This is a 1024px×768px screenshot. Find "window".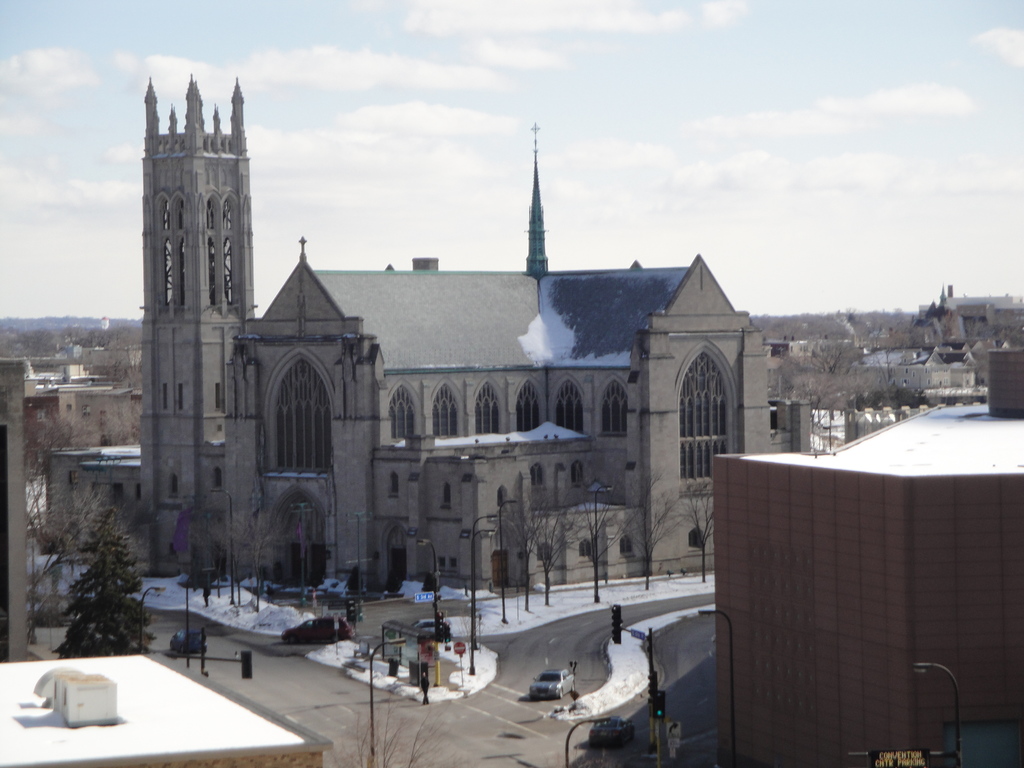
Bounding box: rect(391, 474, 399, 495).
